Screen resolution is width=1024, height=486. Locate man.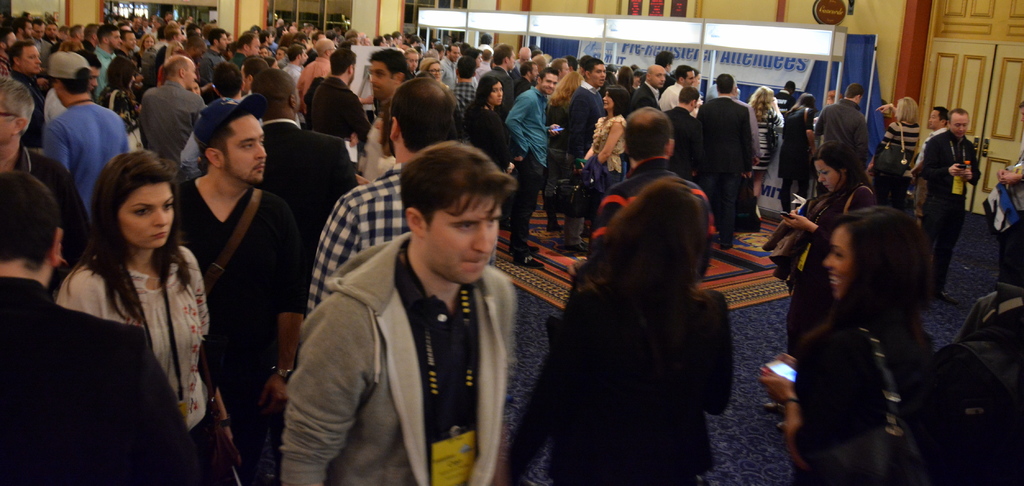
locate(811, 81, 875, 177).
